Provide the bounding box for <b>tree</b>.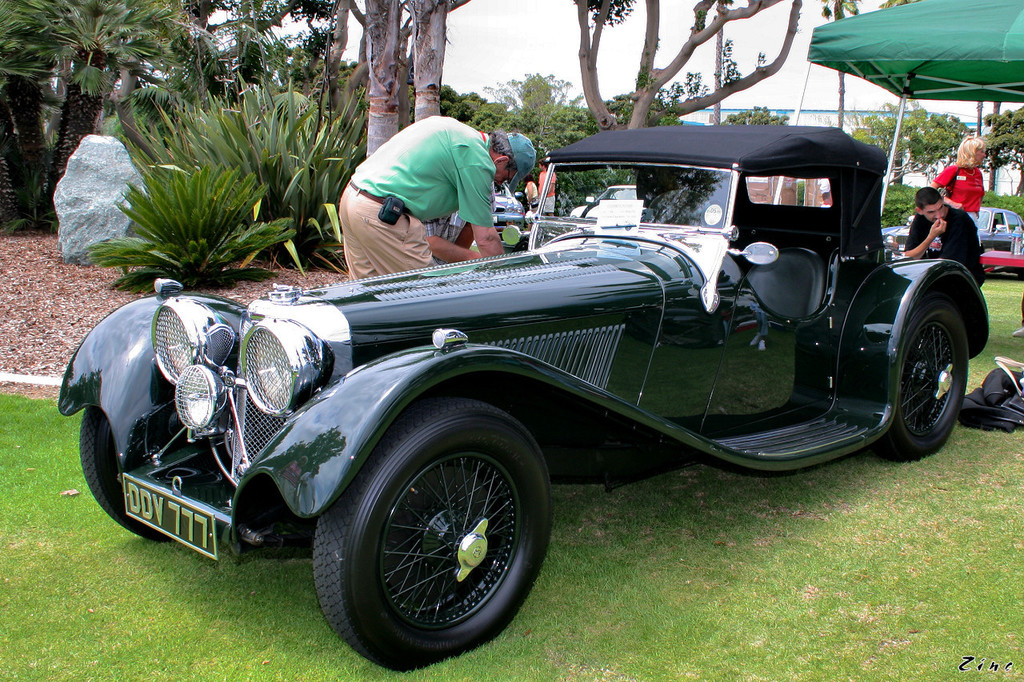
[370, 0, 410, 161].
